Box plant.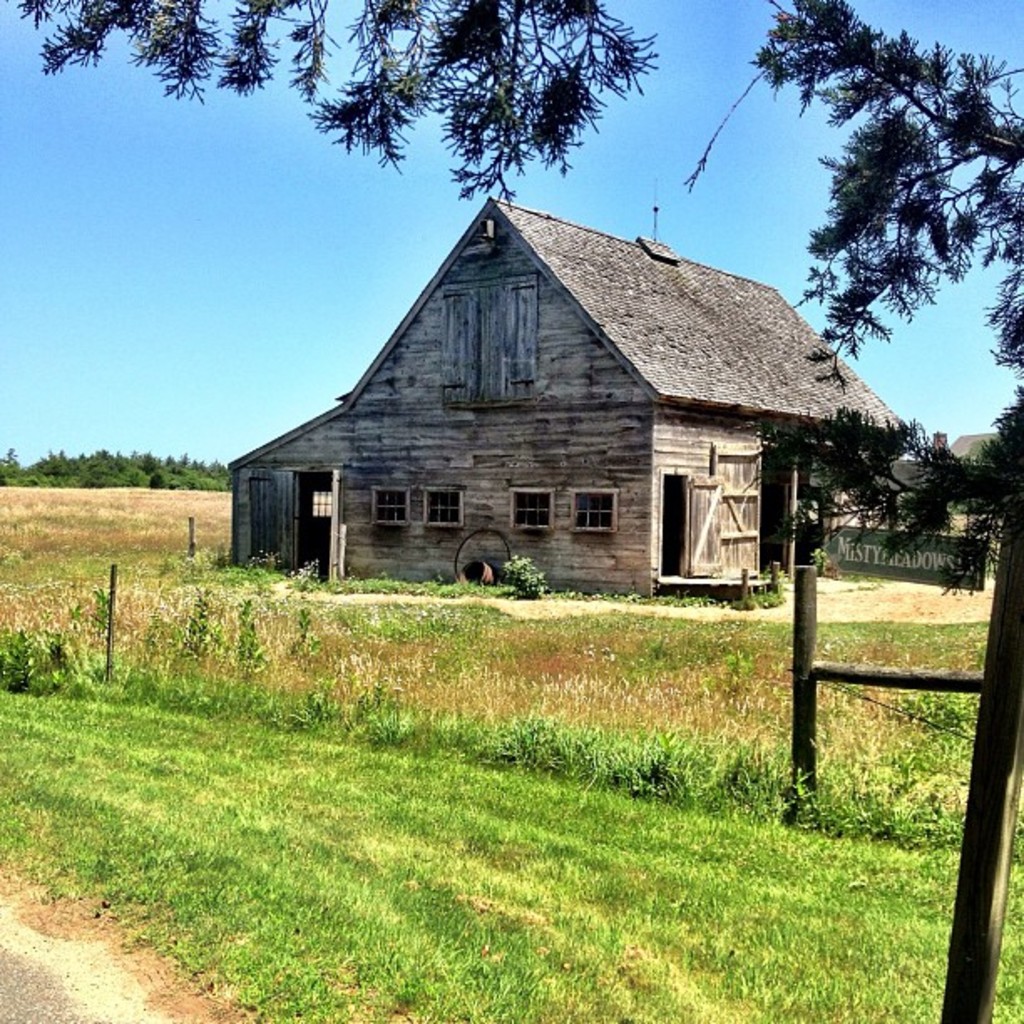
left=286, top=584, right=325, bottom=668.
